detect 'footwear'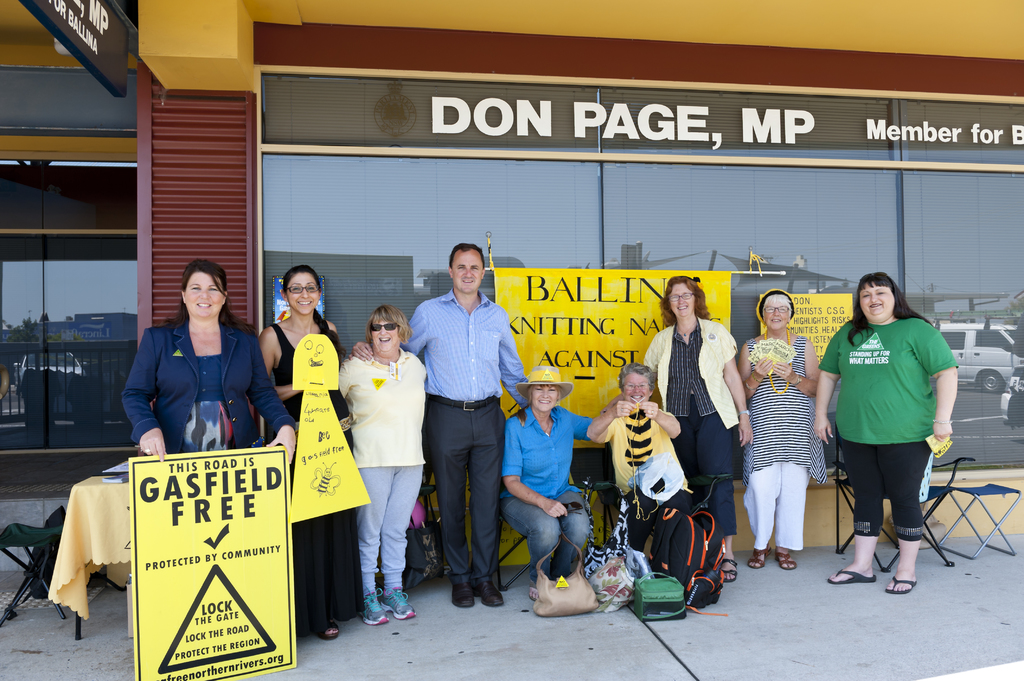
region(378, 589, 415, 620)
